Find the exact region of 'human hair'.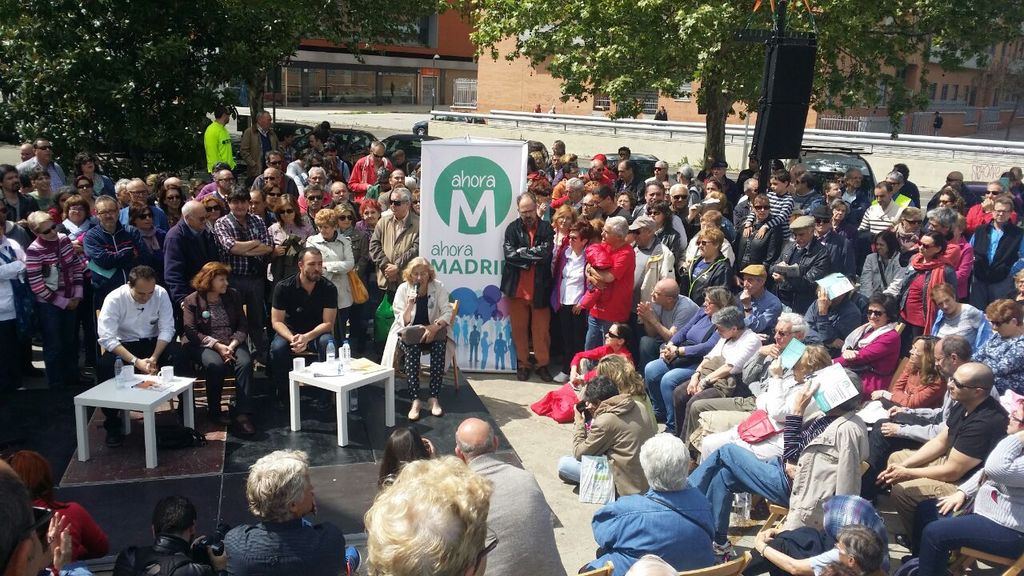
Exact region: [x1=245, y1=446, x2=311, y2=525].
